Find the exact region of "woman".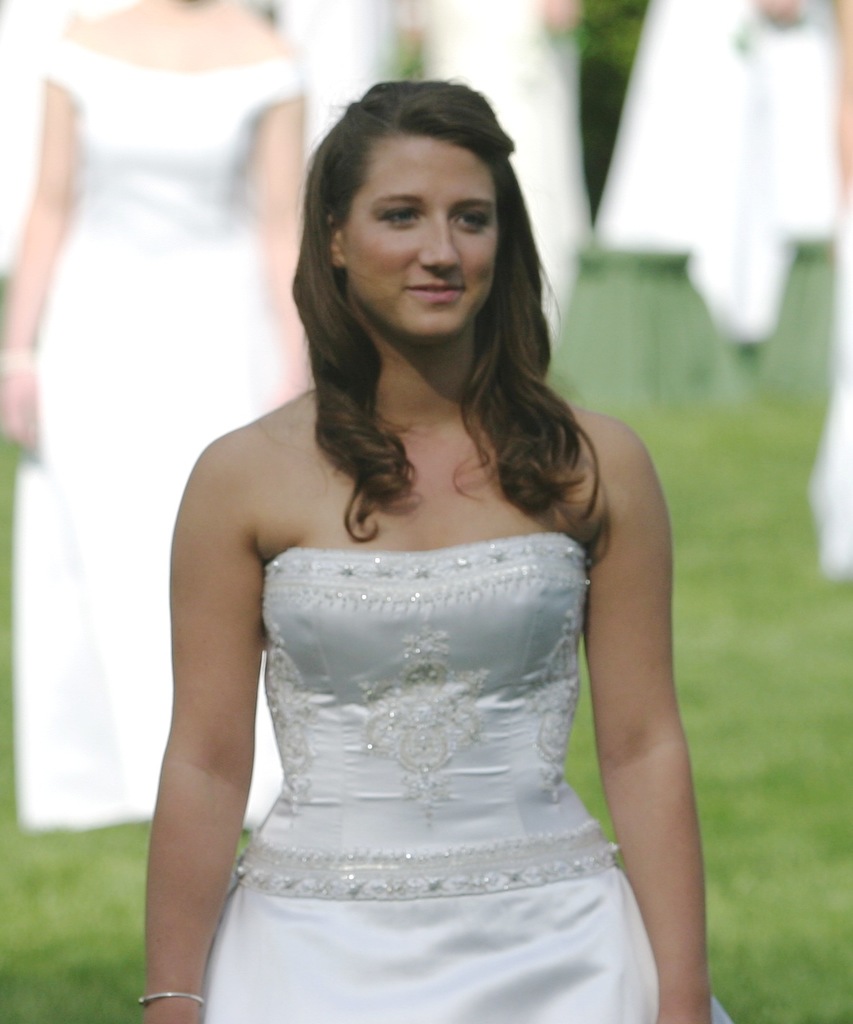
Exact region: 0 0 310 833.
